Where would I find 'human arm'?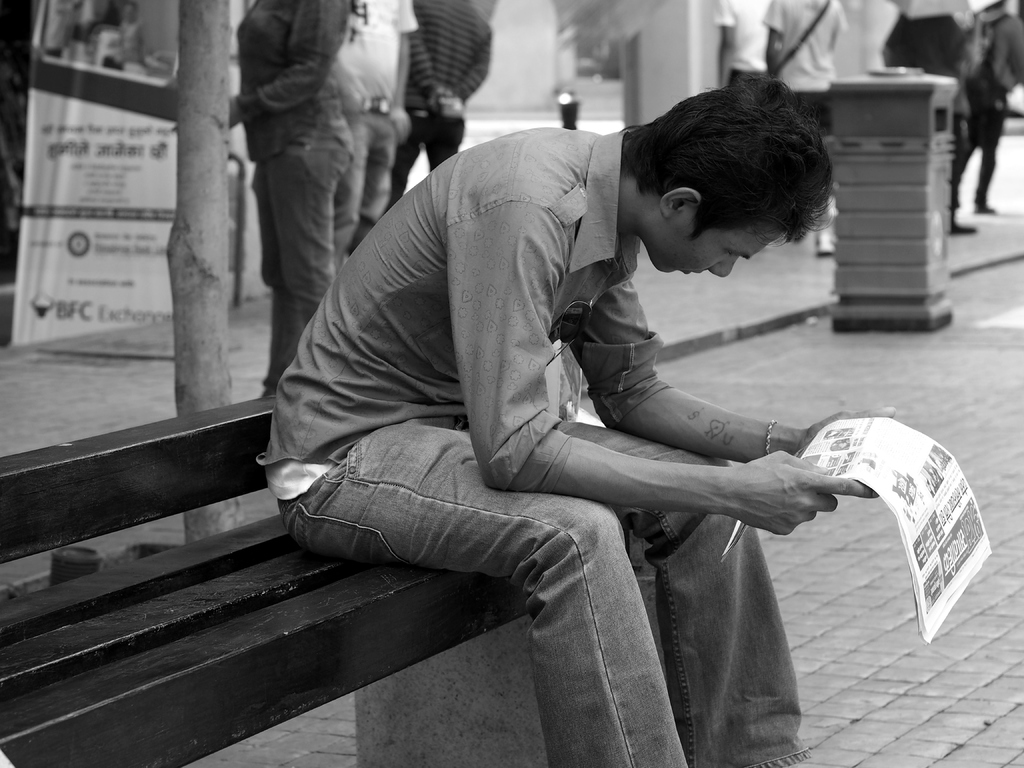
At [449,203,881,536].
